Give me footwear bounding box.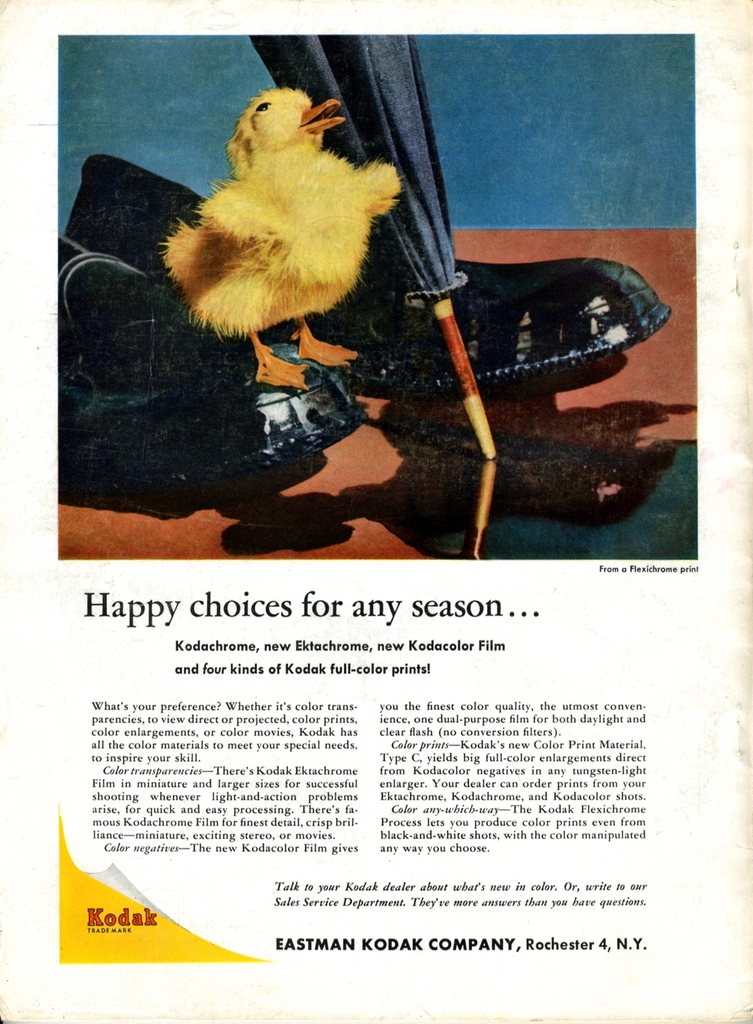
left=342, top=255, right=673, bottom=396.
